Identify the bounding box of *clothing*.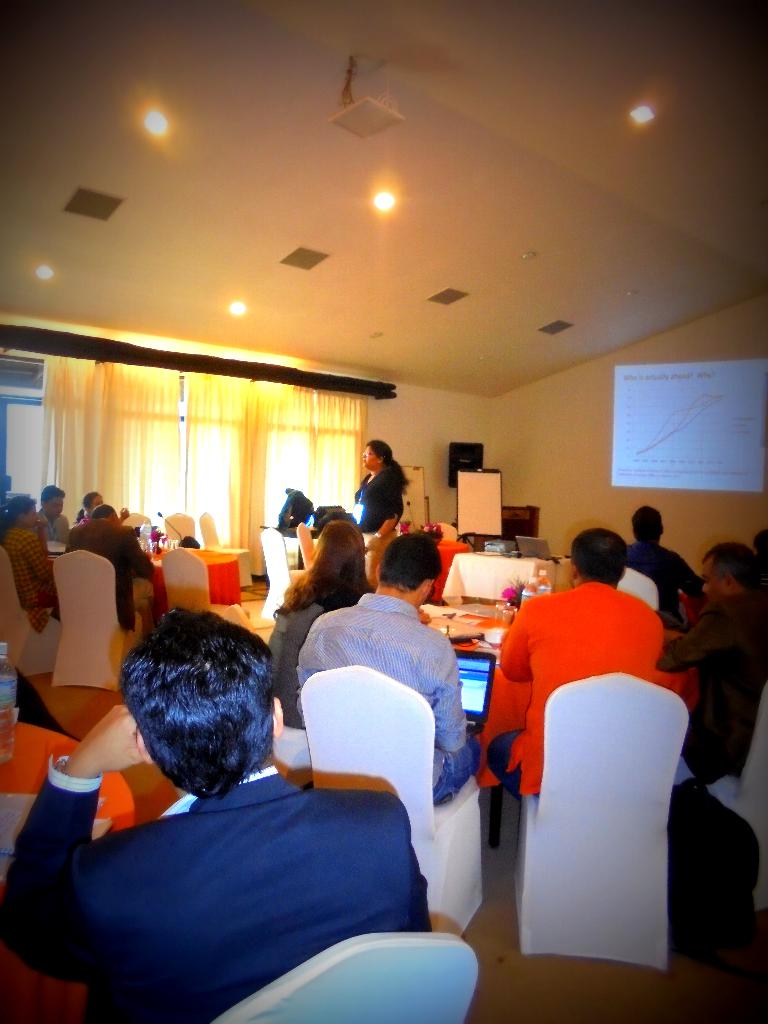
660 587 767 785.
